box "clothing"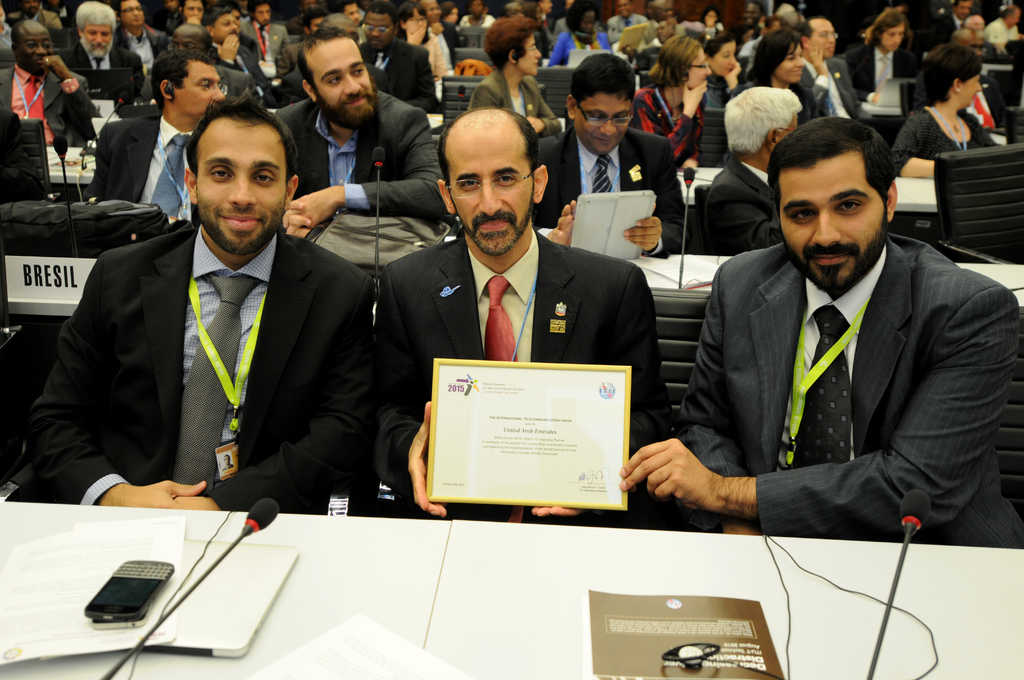
(631,34,662,81)
